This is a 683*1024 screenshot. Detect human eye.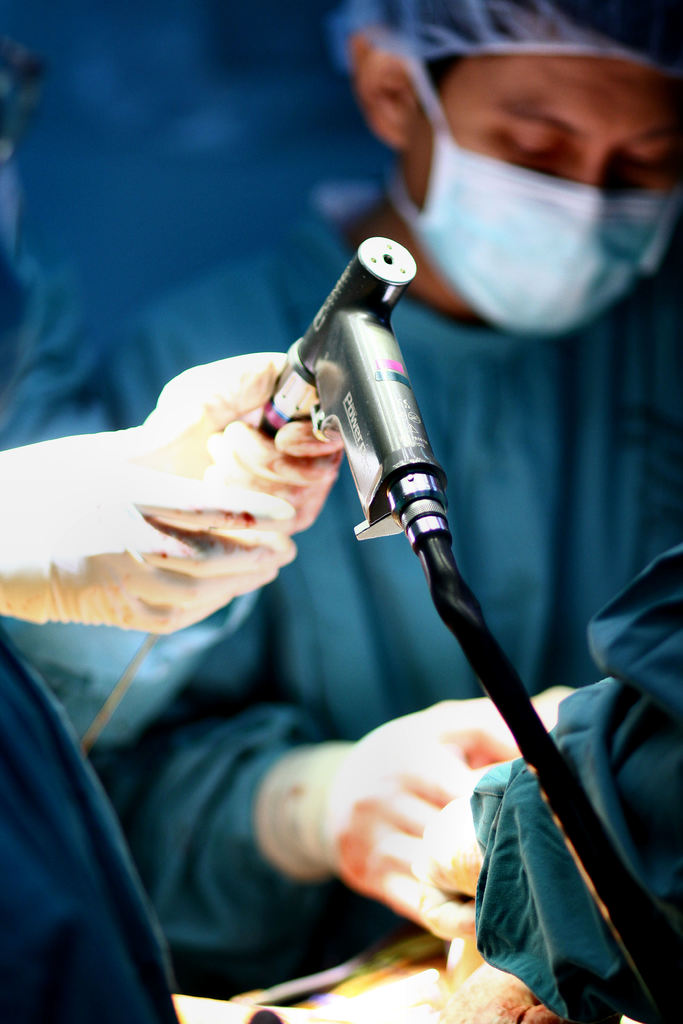
(486, 124, 570, 162).
